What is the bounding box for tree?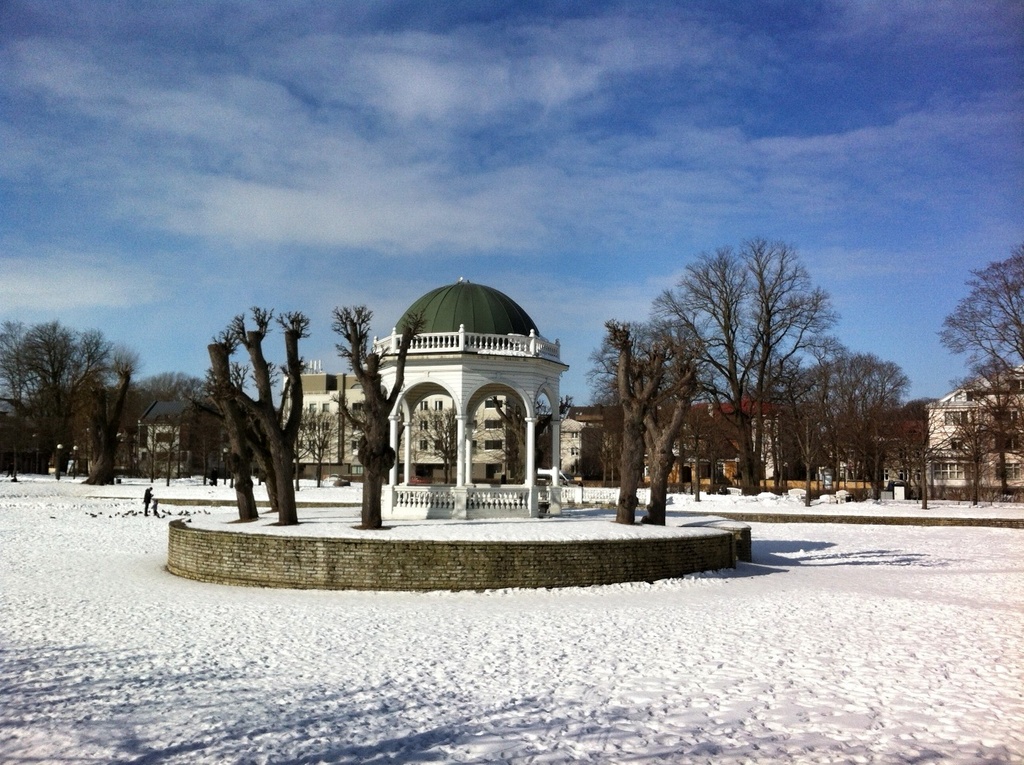
292:405:346:492.
